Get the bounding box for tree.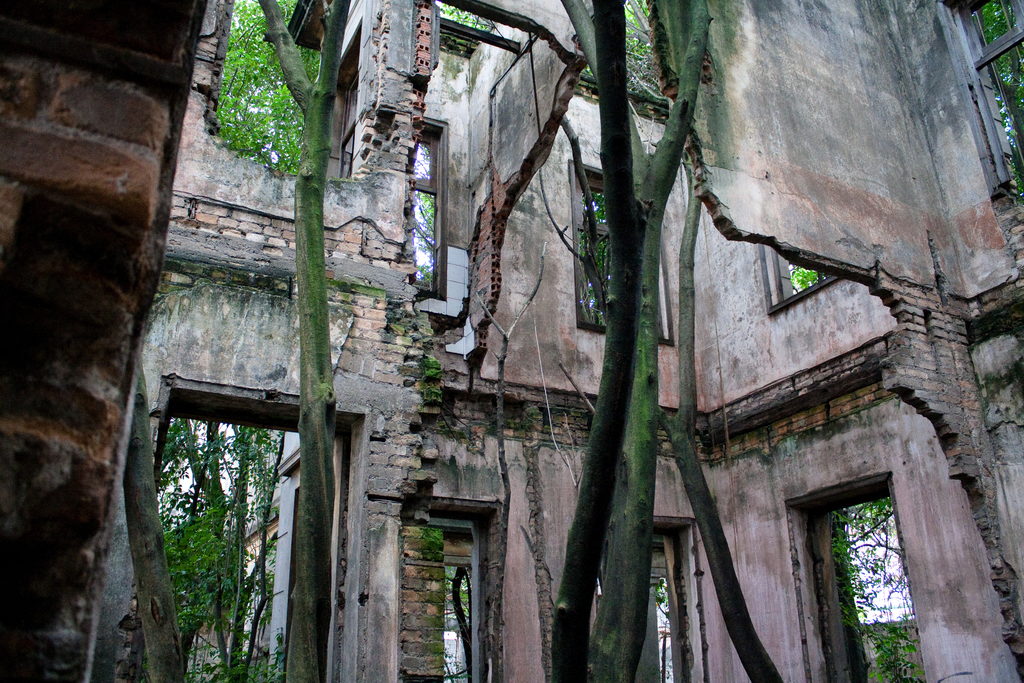
(x1=829, y1=497, x2=925, y2=682).
